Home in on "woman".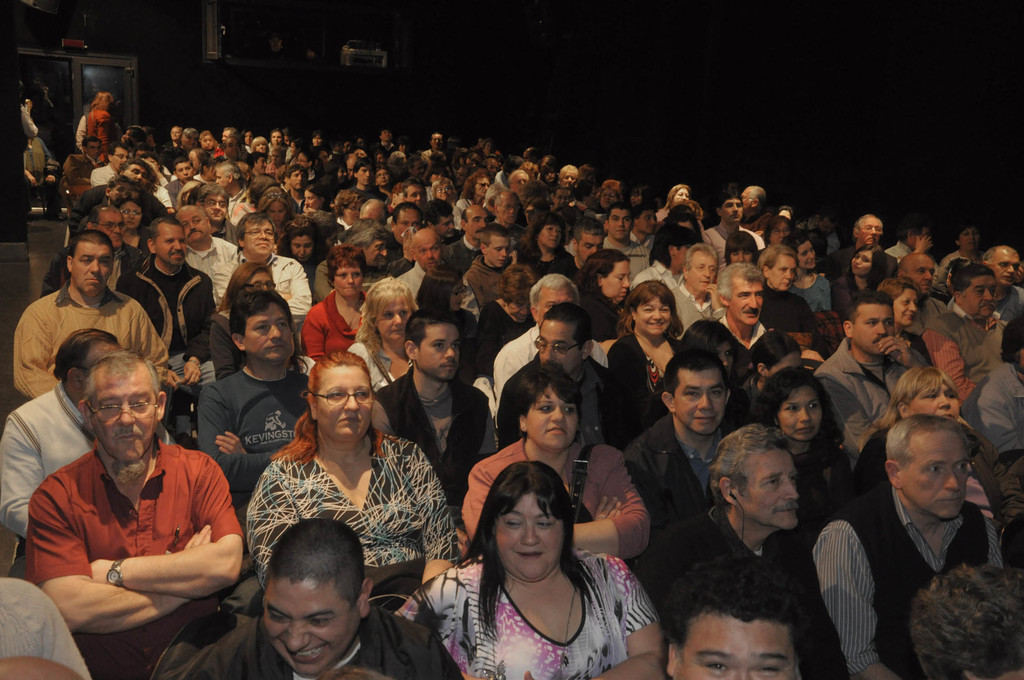
Homed in at [653, 185, 698, 230].
